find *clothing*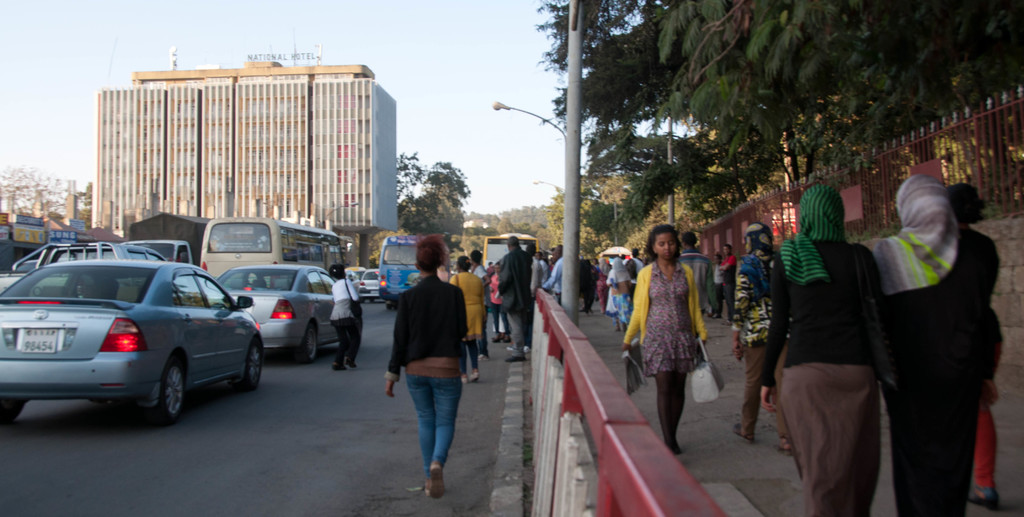
box=[388, 274, 470, 482]
